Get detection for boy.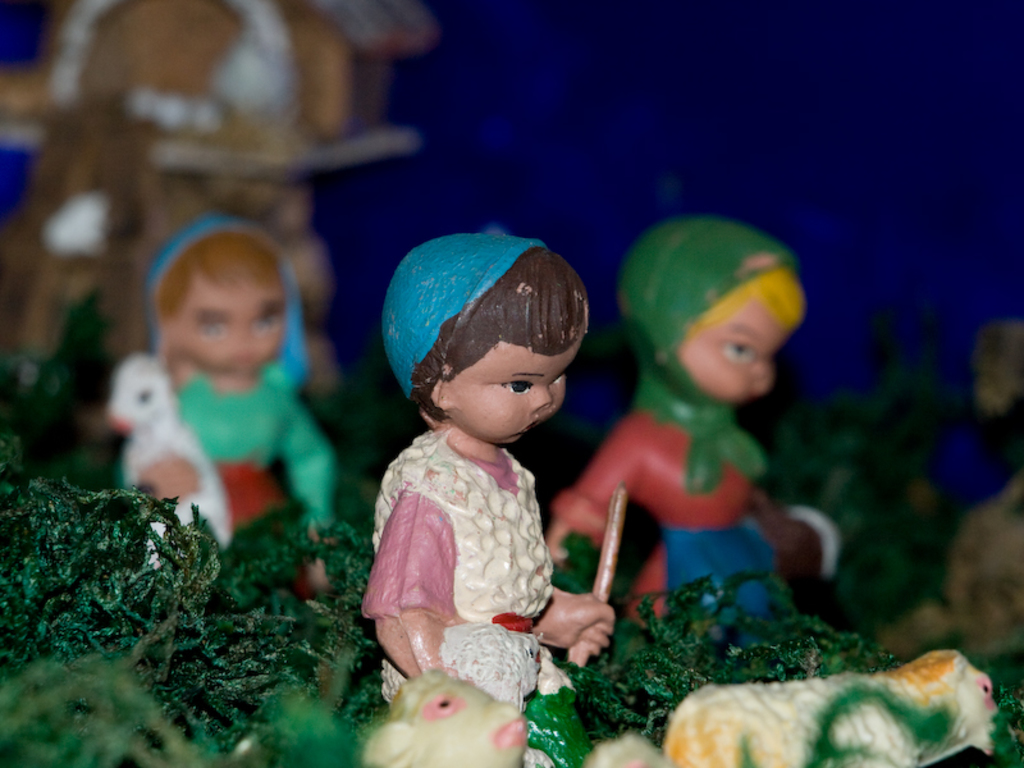
Detection: <bbox>356, 230, 616, 713</bbox>.
